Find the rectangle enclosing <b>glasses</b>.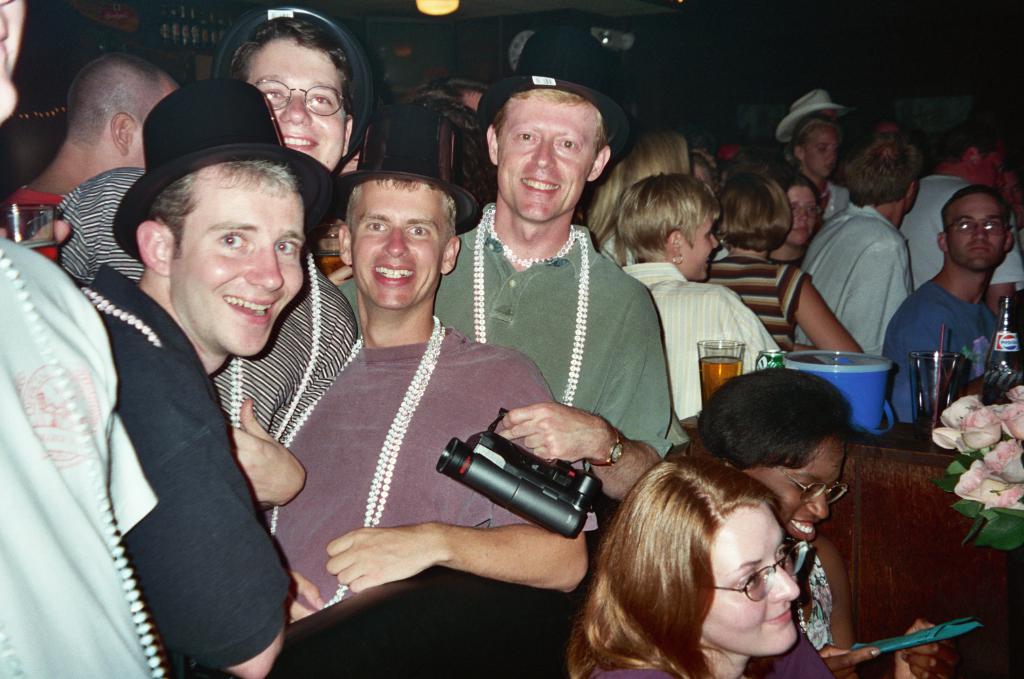
region(239, 67, 348, 115).
